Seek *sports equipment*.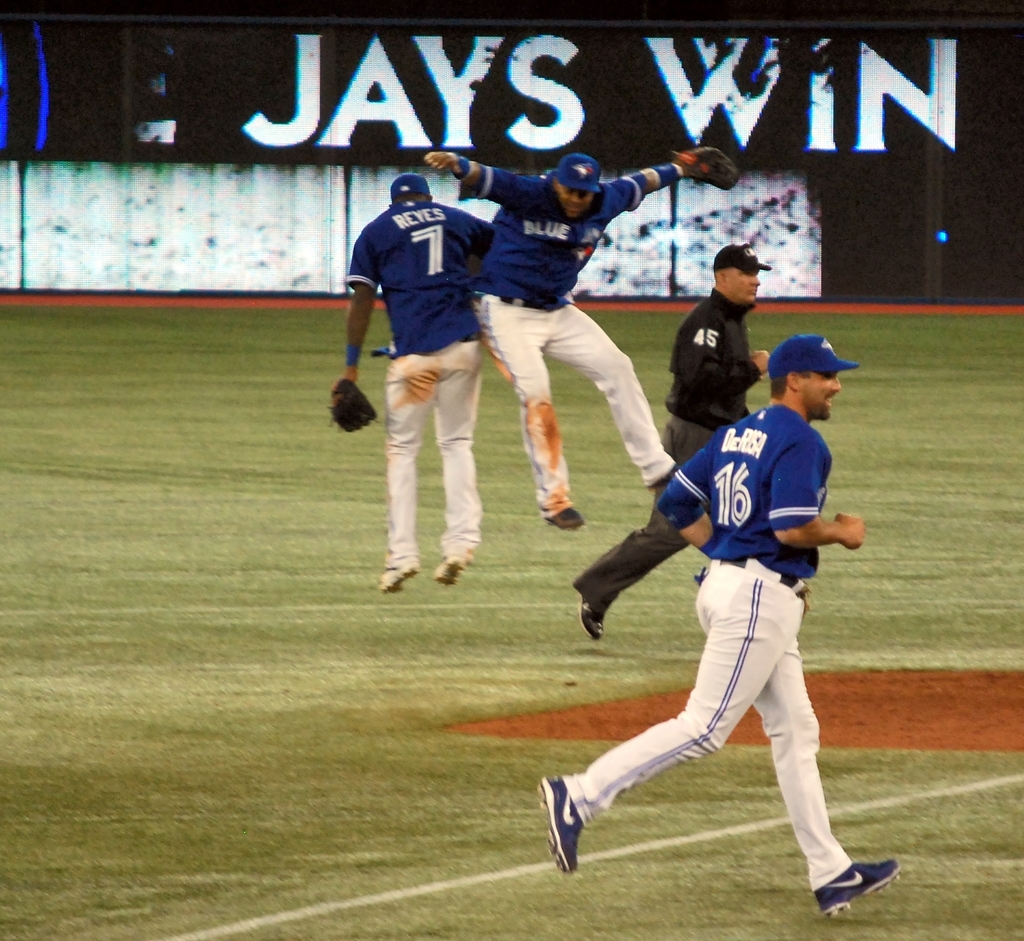
locate(541, 775, 584, 876).
